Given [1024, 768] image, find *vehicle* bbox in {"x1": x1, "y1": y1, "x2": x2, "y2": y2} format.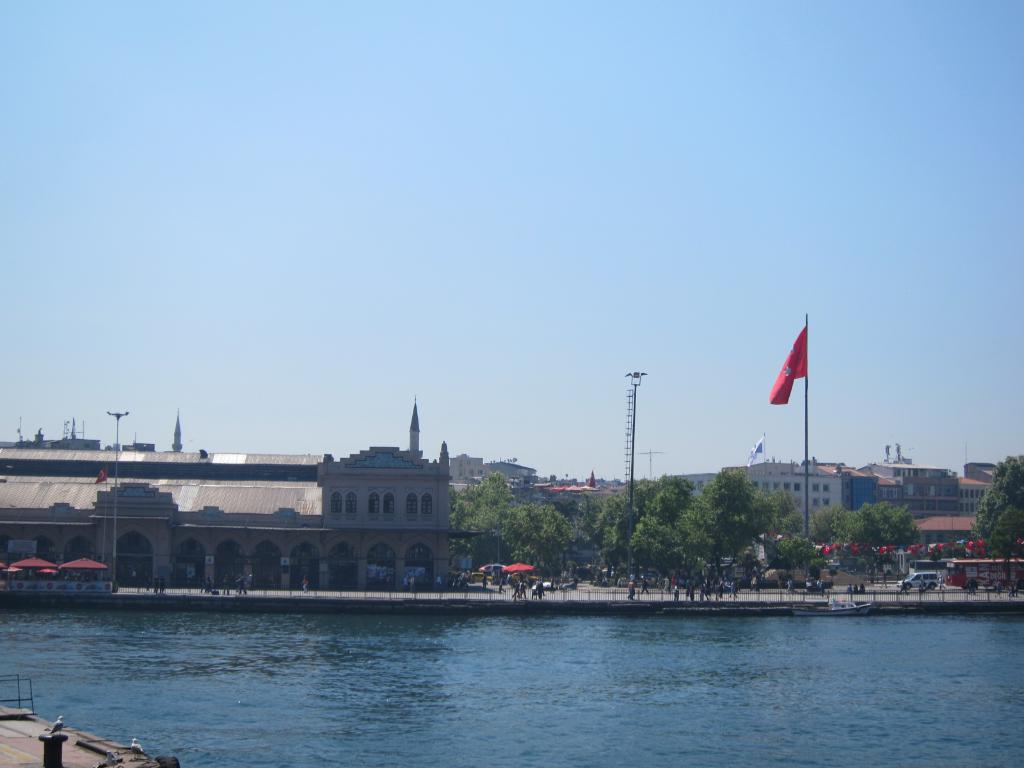
{"x1": 466, "y1": 572, "x2": 491, "y2": 585}.
